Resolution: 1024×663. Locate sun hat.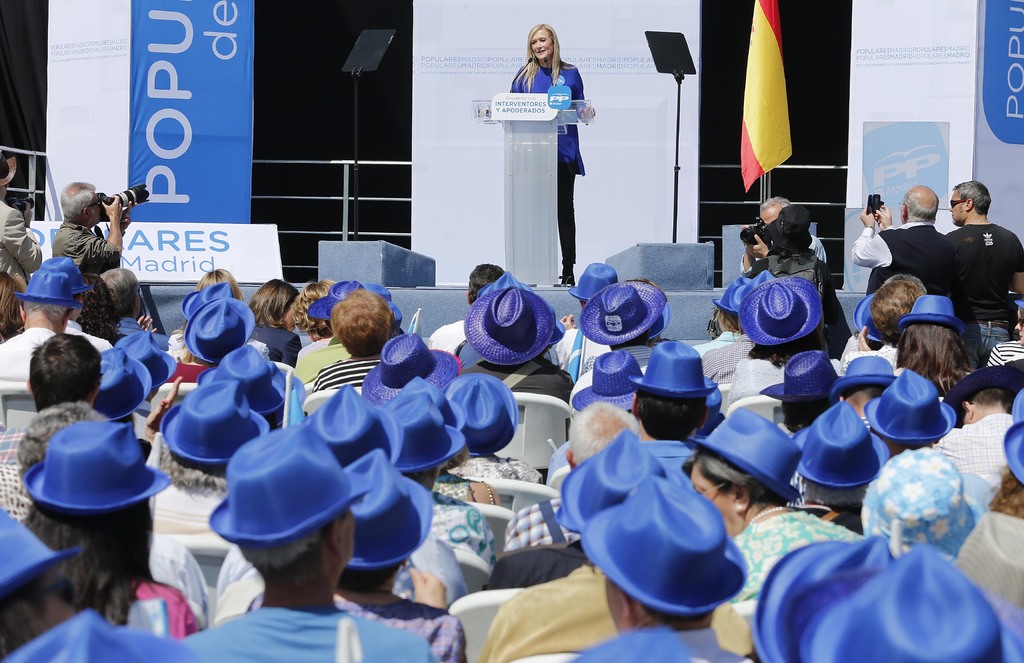
<region>20, 418, 173, 514</region>.
